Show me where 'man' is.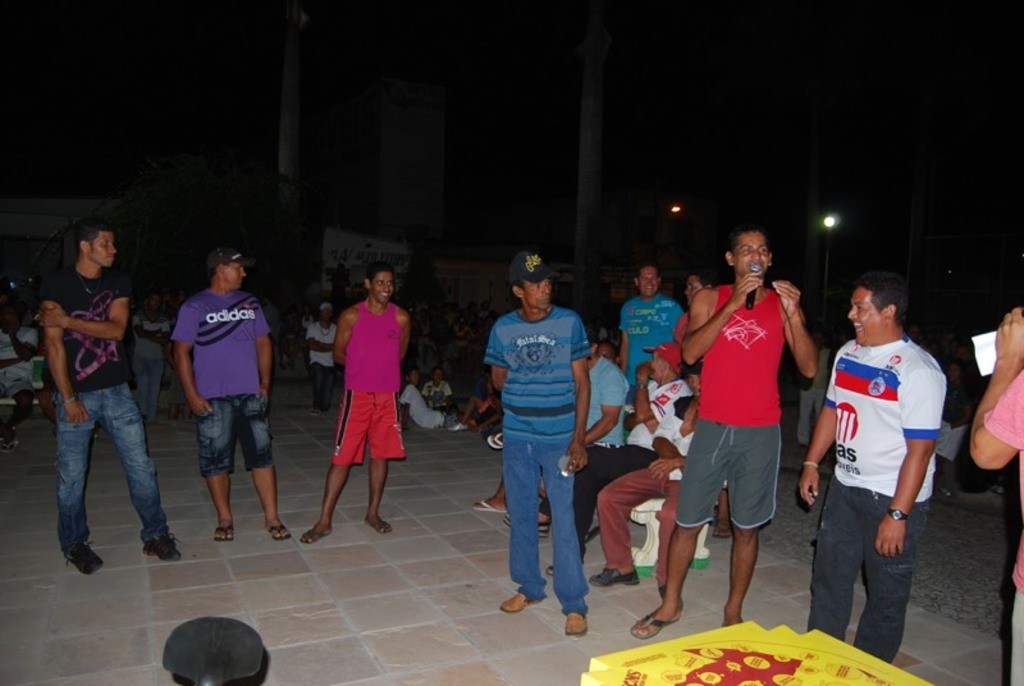
'man' is at 169/239/289/540.
